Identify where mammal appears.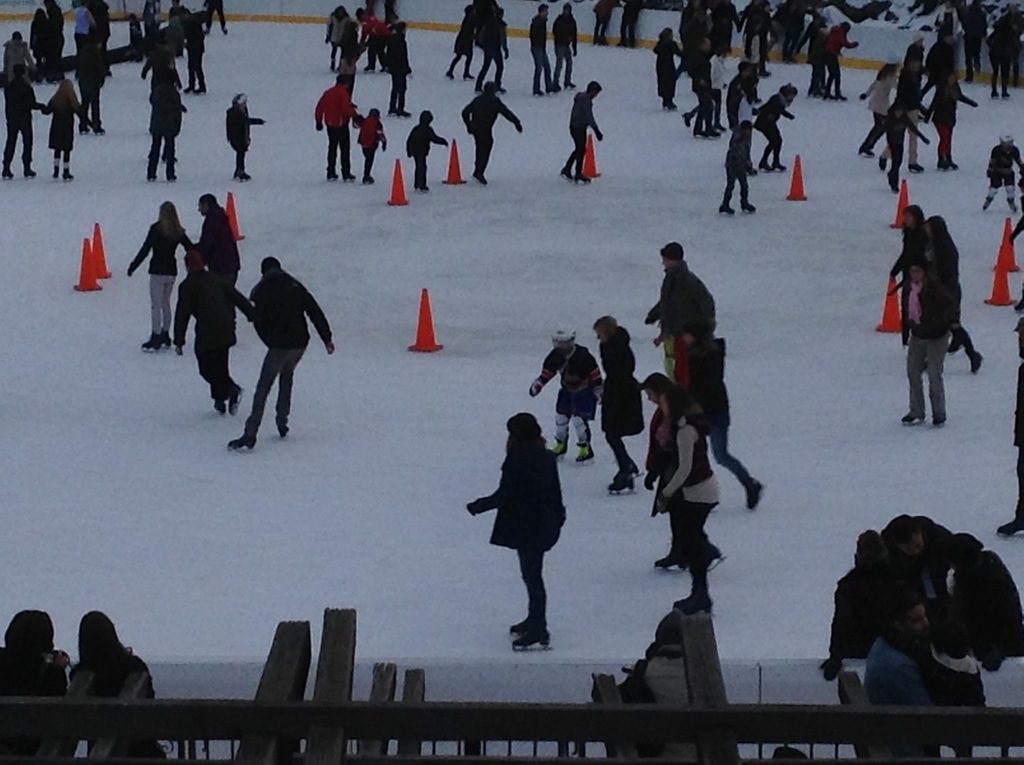
Appears at {"x1": 980, "y1": 135, "x2": 1023, "y2": 210}.
